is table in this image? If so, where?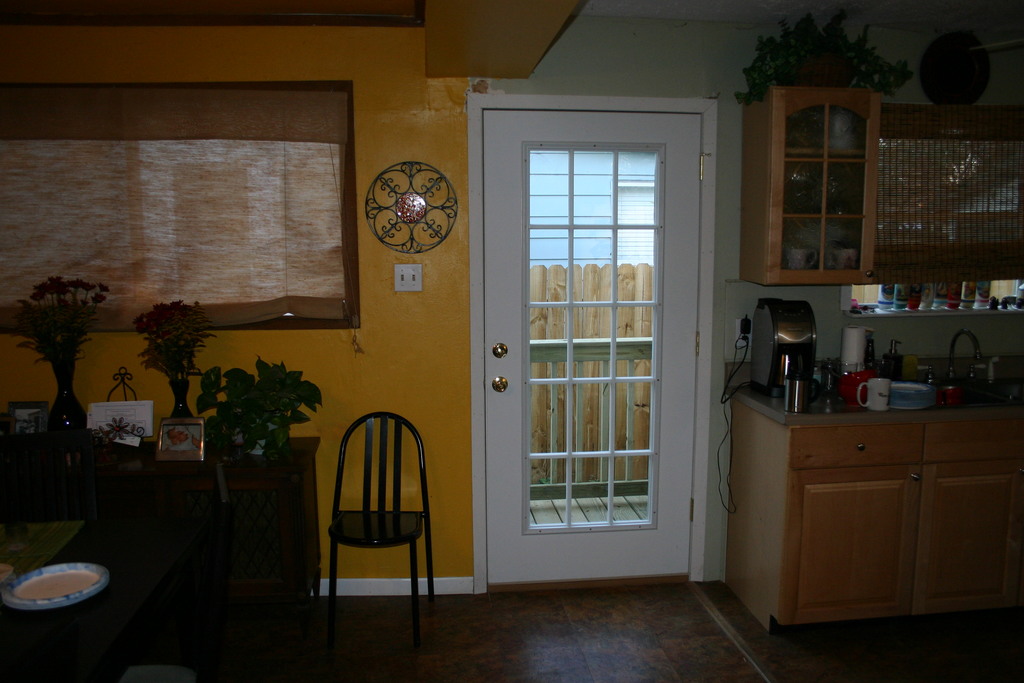
Yes, at Rect(0, 495, 281, 680).
